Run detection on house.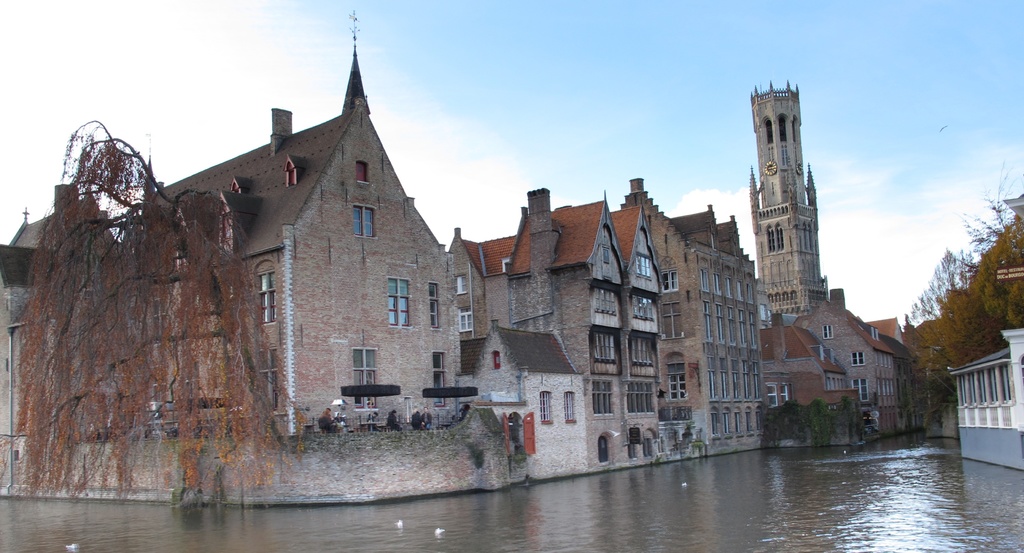
Result: (left=790, top=300, right=901, bottom=439).
